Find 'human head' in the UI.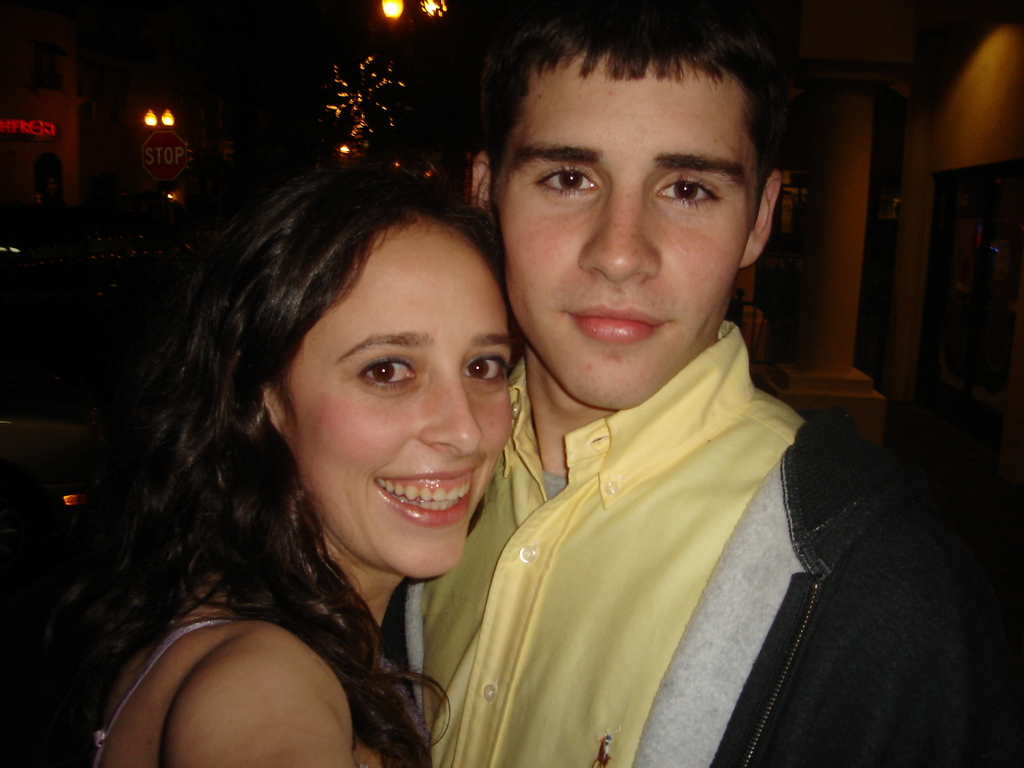
UI element at 465, 0, 783, 412.
